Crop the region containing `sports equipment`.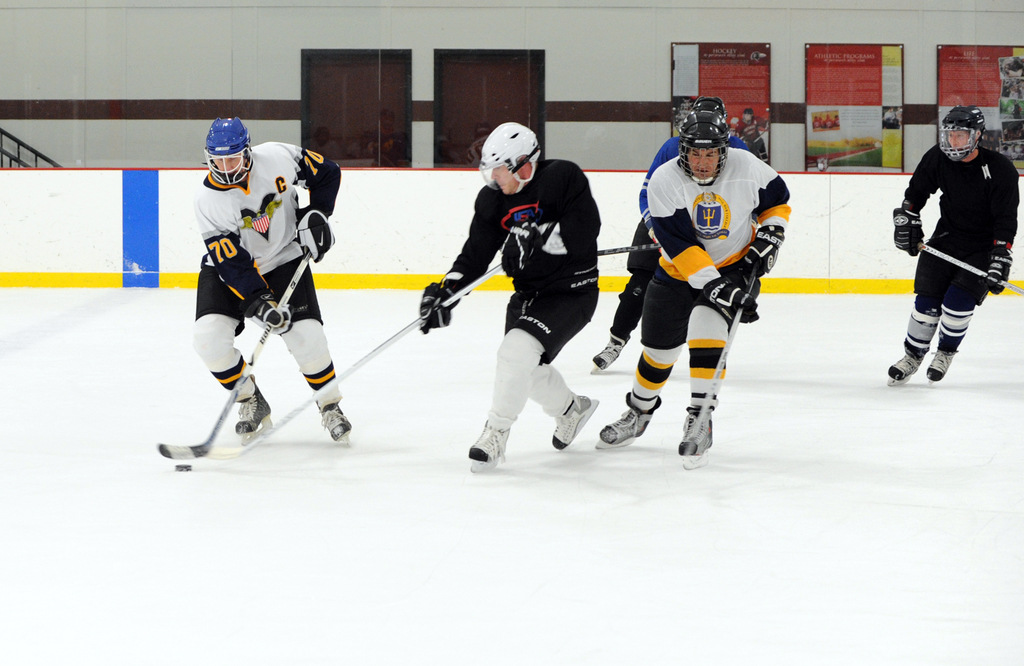
Crop region: [x1=198, y1=118, x2=255, y2=186].
